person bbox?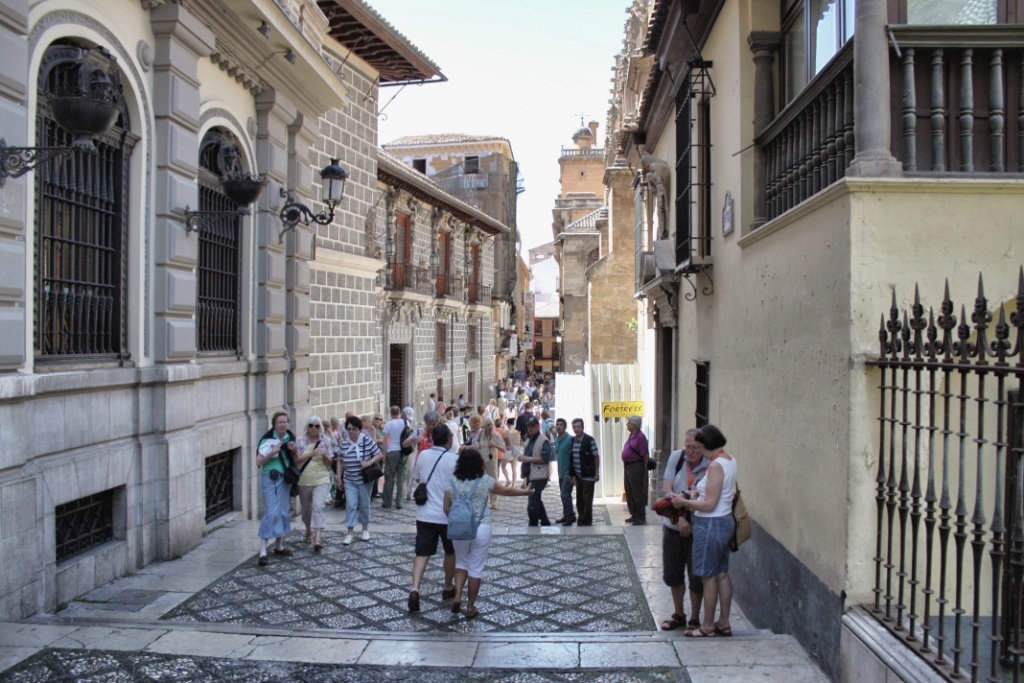
Rect(441, 445, 534, 622)
